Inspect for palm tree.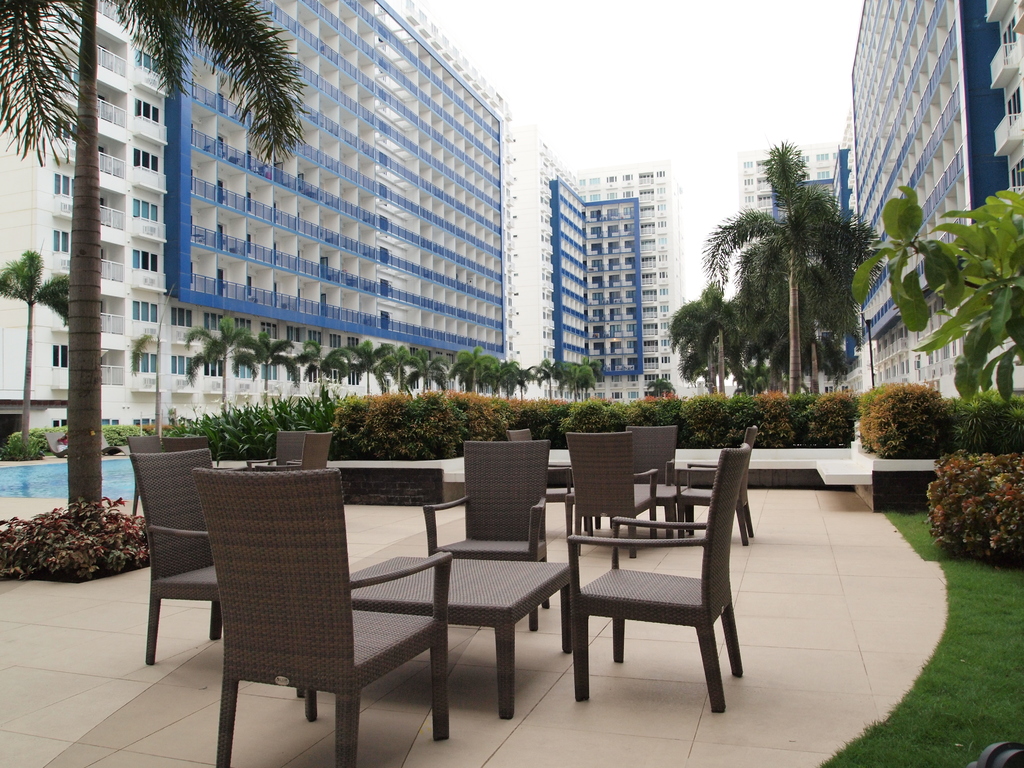
Inspection: [x1=472, y1=346, x2=526, y2=396].
